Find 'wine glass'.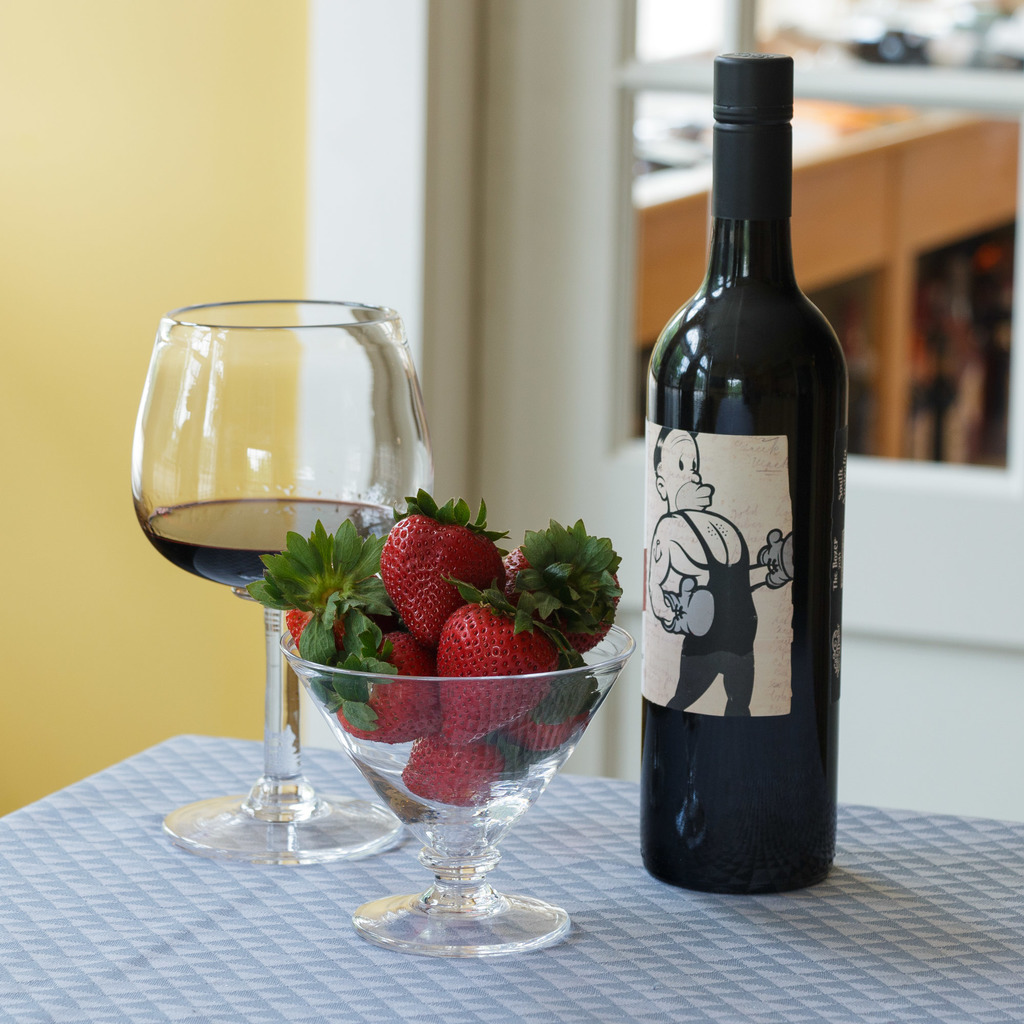
bbox=[126, 297, 433, 858].
